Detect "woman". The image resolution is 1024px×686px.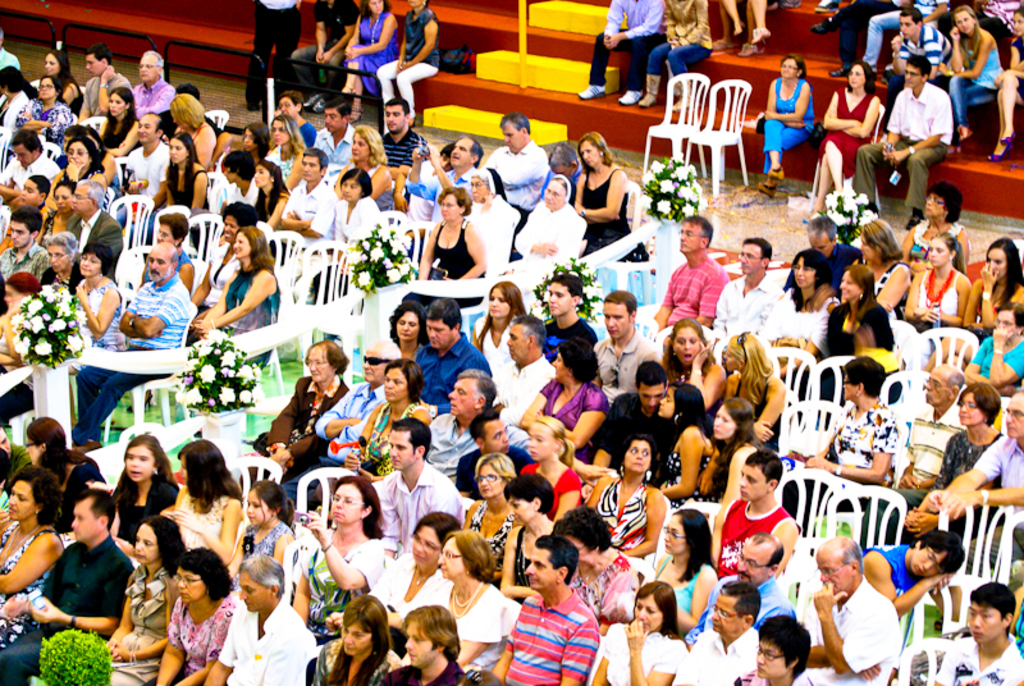
rect(0, 265, 54, 372).
